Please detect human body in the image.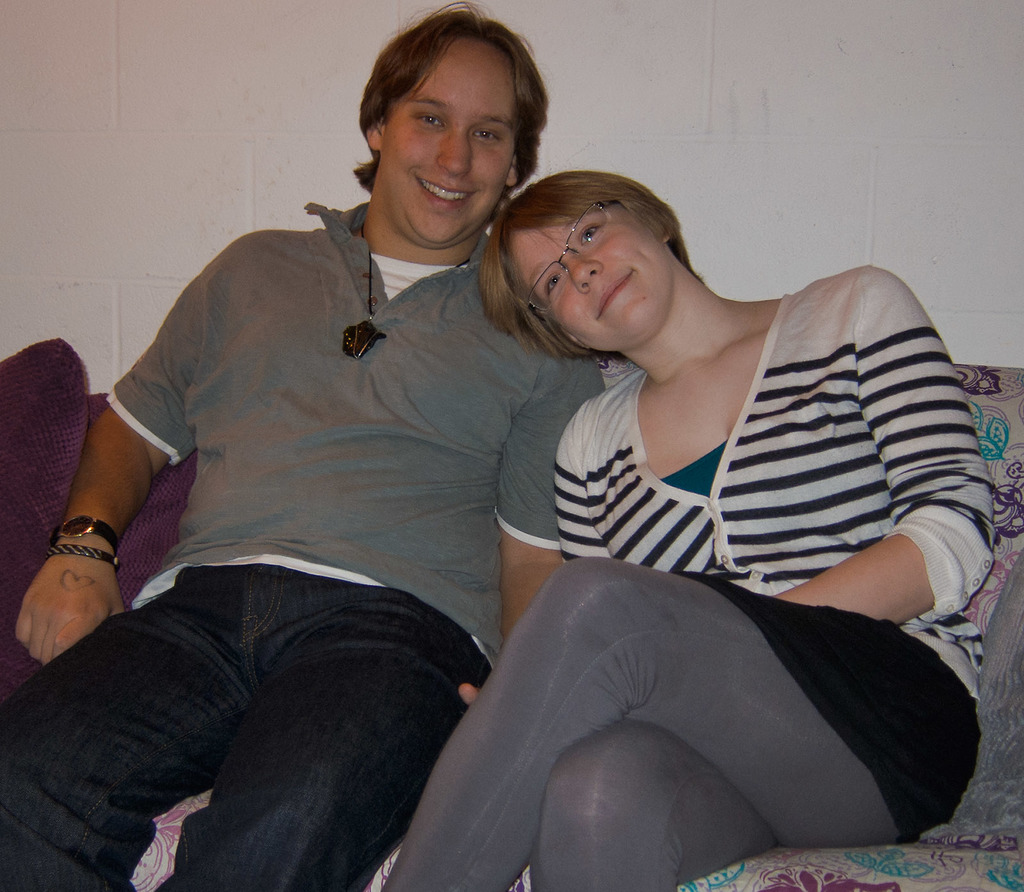
l=397, t=144, r=966, b=844.
